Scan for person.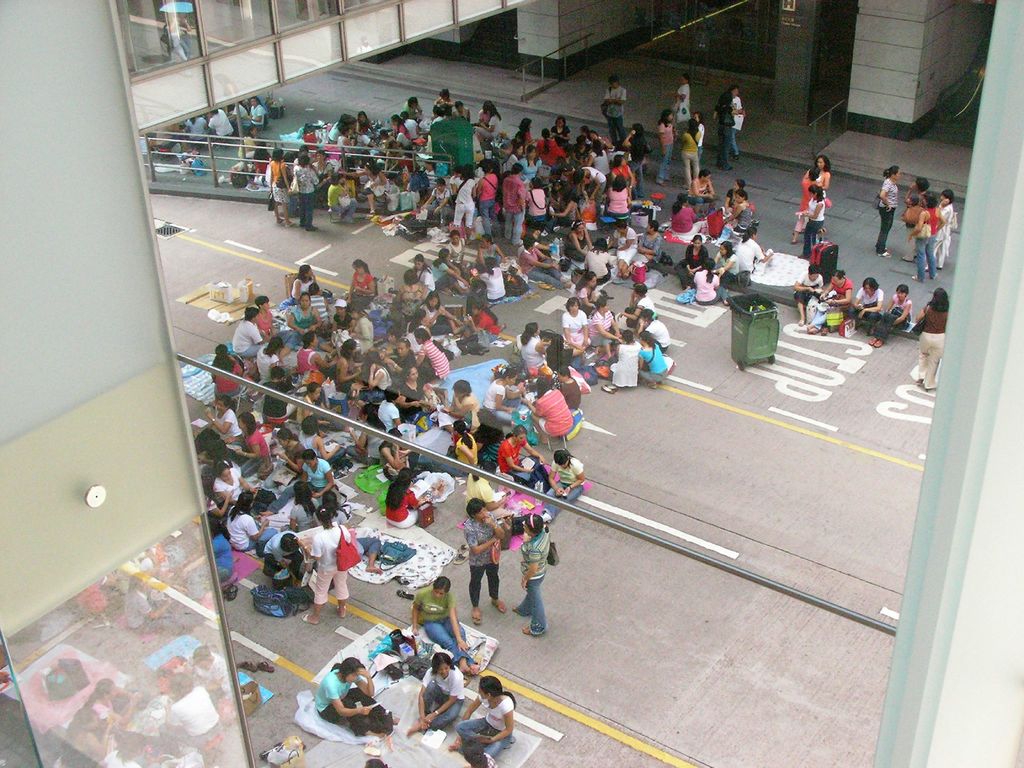
Scan result: {"left": 410, "top": 576, "right": 479, "bottom": 678}.
